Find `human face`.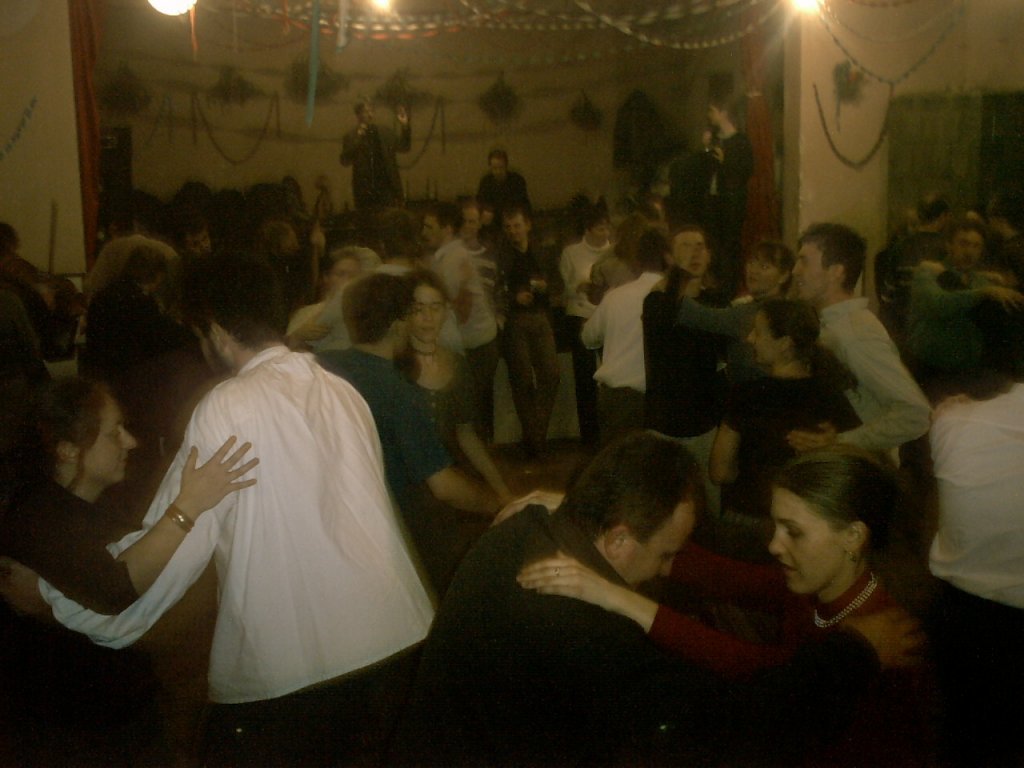
(left=504, top=214, right=530, bottom=249).
